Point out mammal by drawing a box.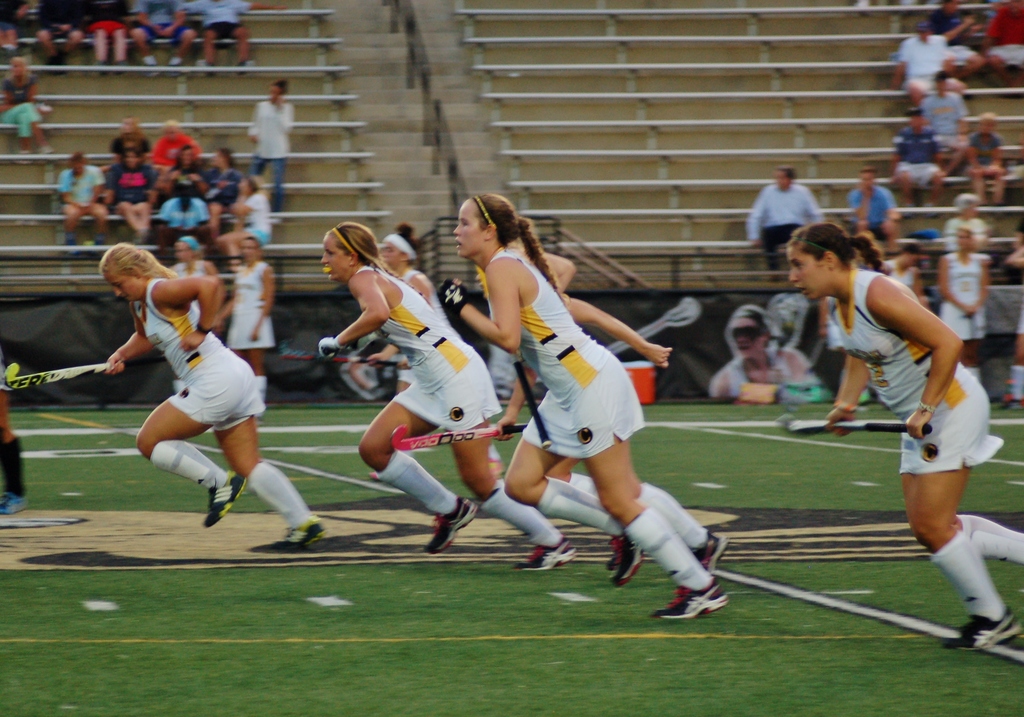
<bbox>963, 108, 1004, 206</bbox>.
